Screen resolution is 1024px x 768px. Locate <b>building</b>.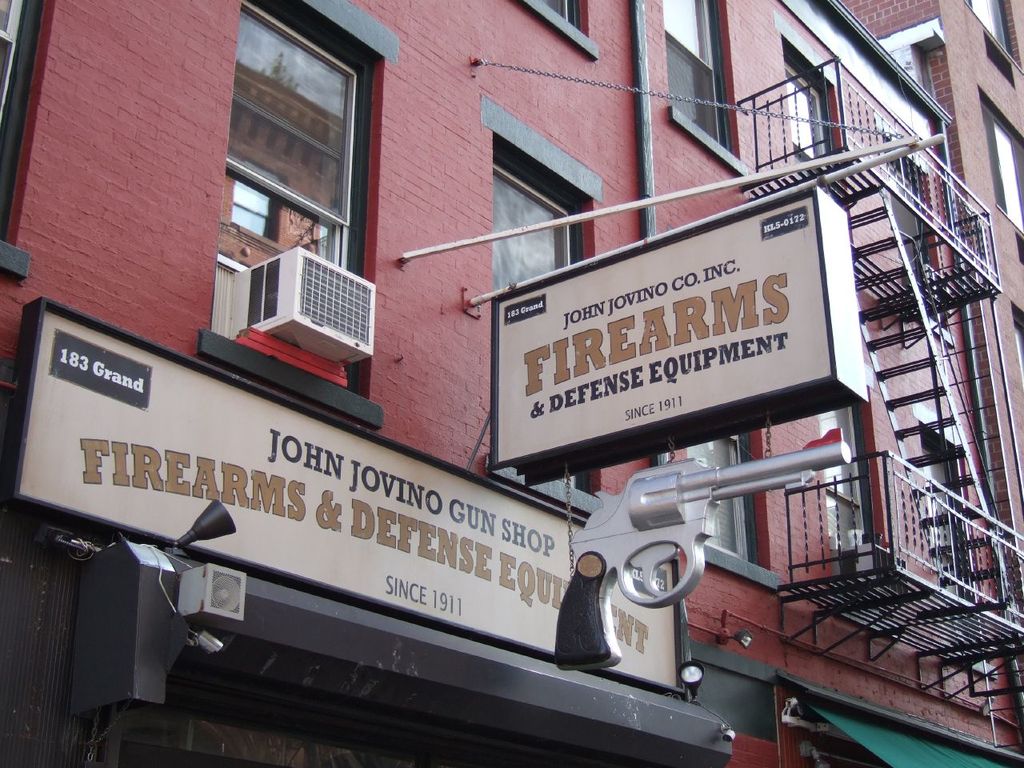
detection(847, 0, 1023, 602).
